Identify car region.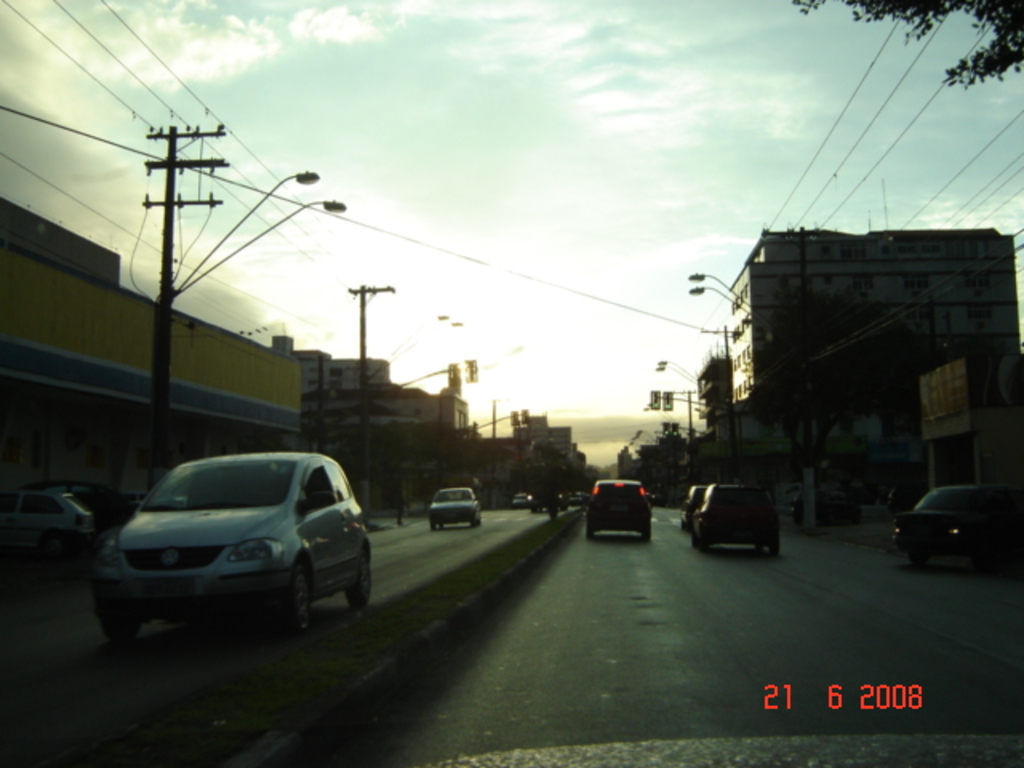
Region: <bbox>426, 485, 483, 525</bbox>.
